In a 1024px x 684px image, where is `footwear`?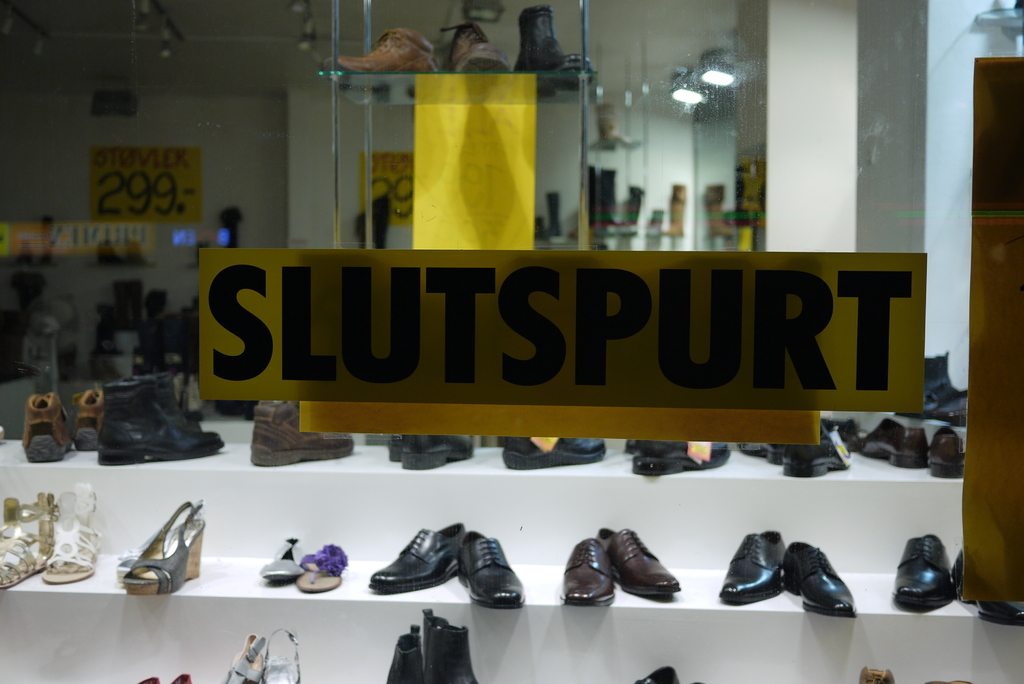
crop(250, 397, 355, 467).
